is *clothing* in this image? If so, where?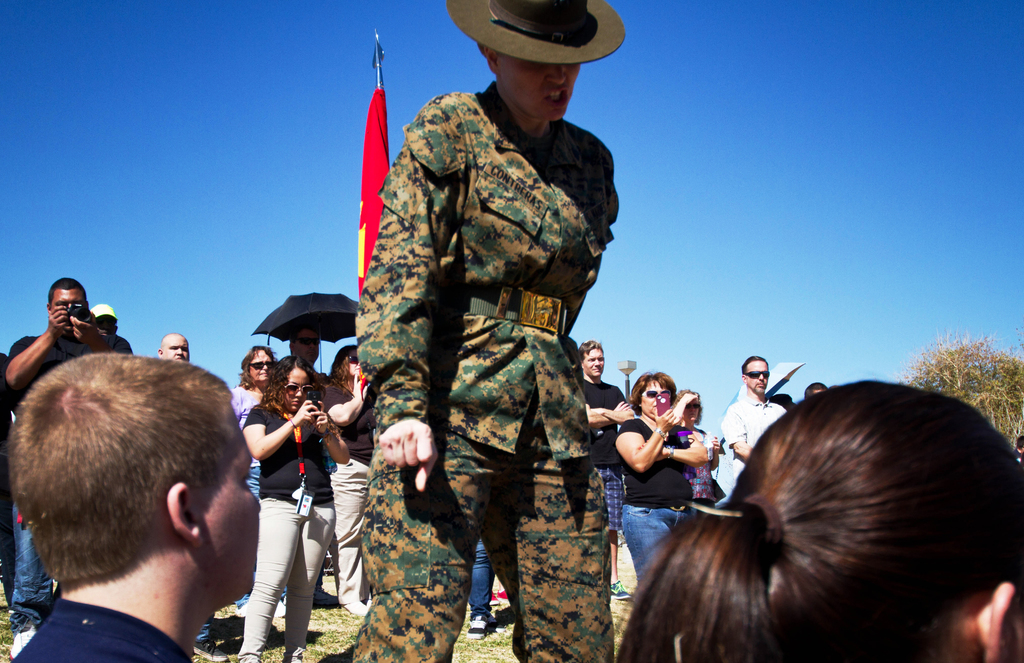
Yes, at 717,393,801,484.
